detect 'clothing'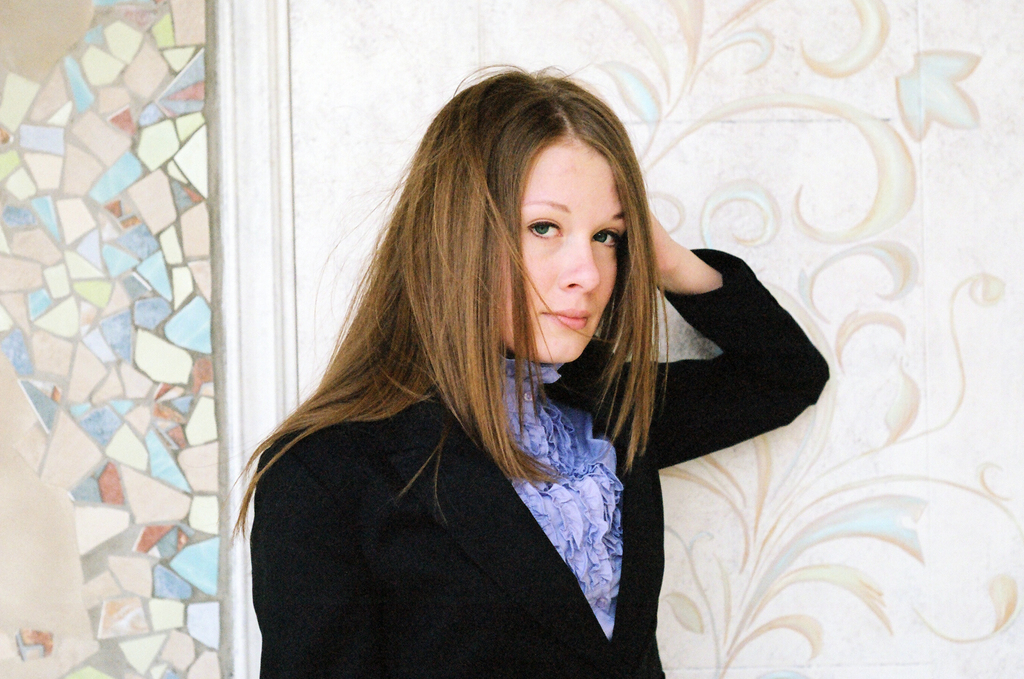
bbox=[258, 237, 842, 678]
